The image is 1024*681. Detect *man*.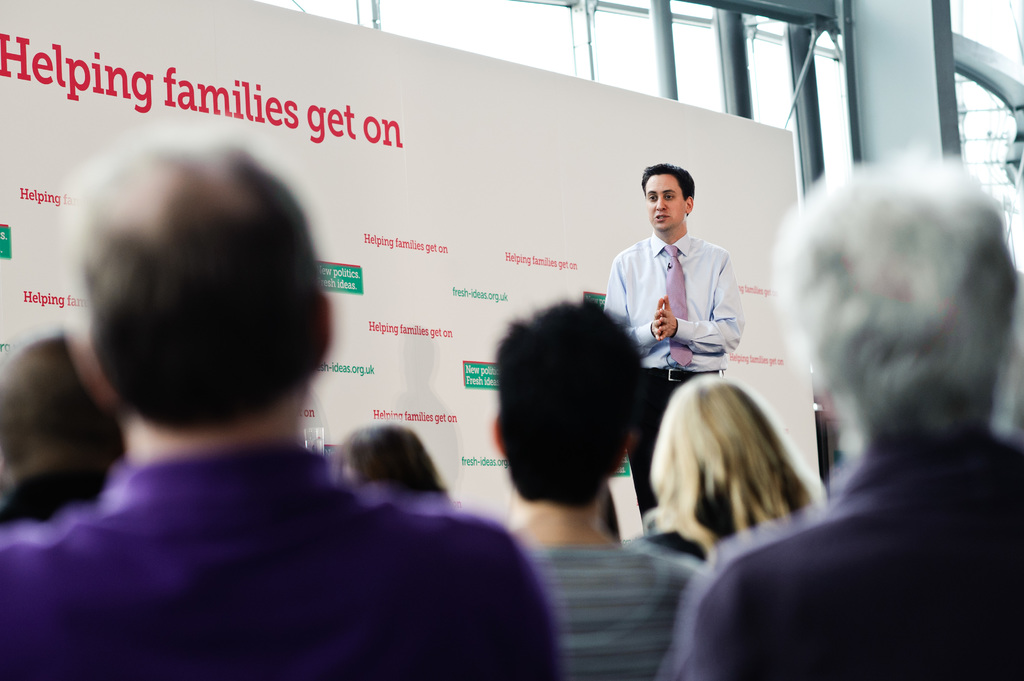
Detection: <box>495,291,703,680</box>.
